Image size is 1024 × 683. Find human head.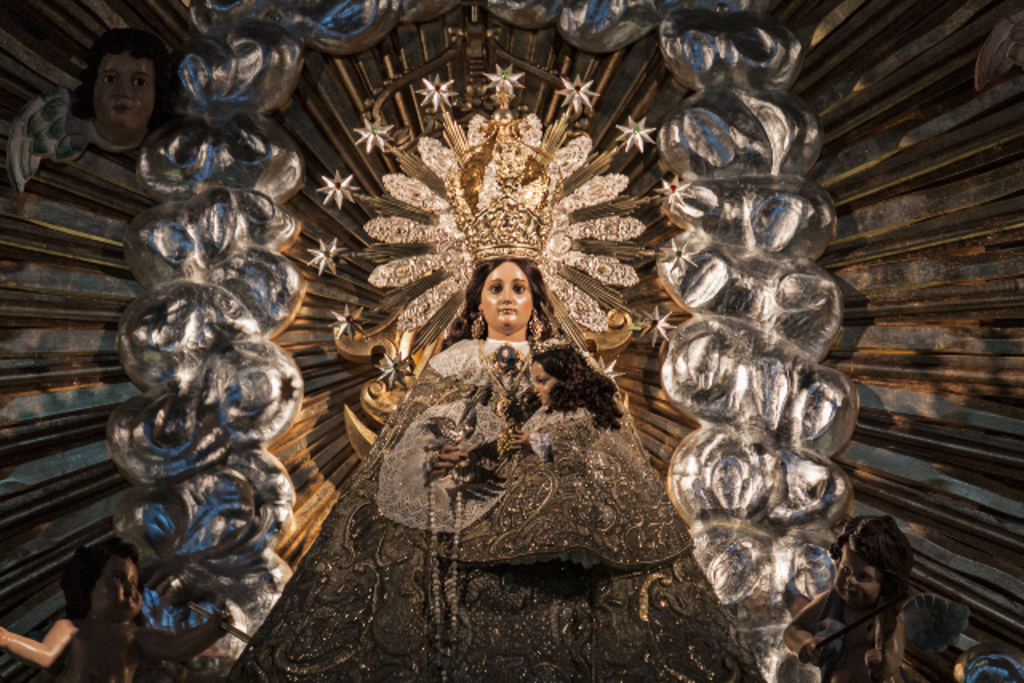
832 515 906 614.
